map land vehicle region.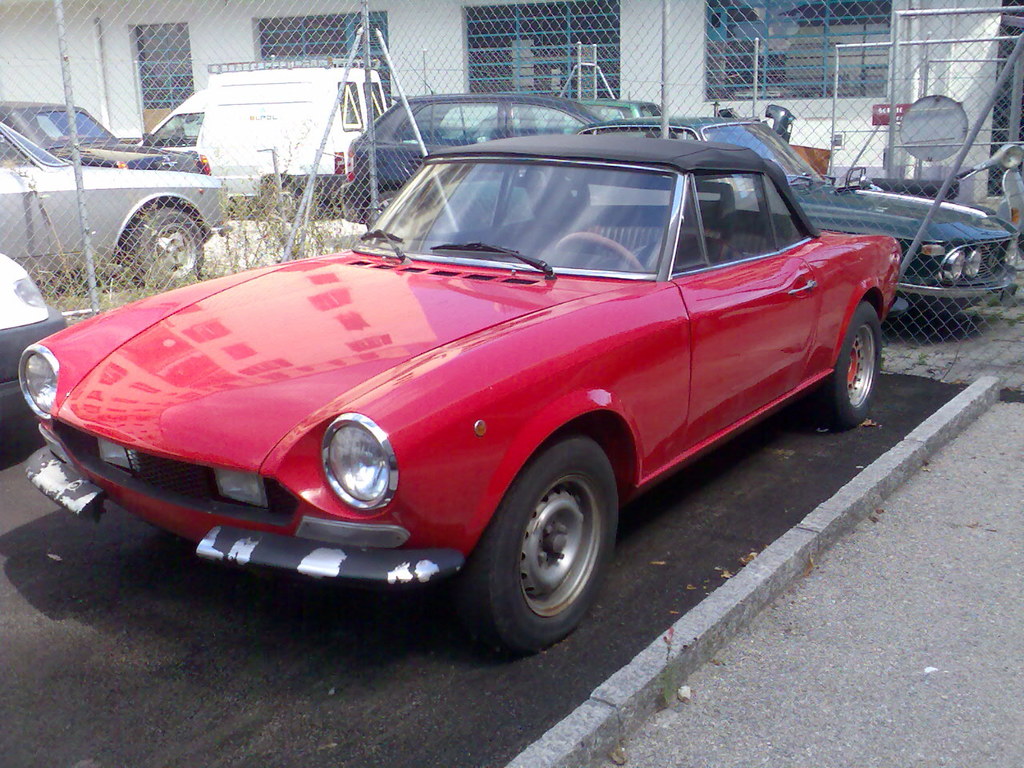
Mapped to 140,58,390,218.
